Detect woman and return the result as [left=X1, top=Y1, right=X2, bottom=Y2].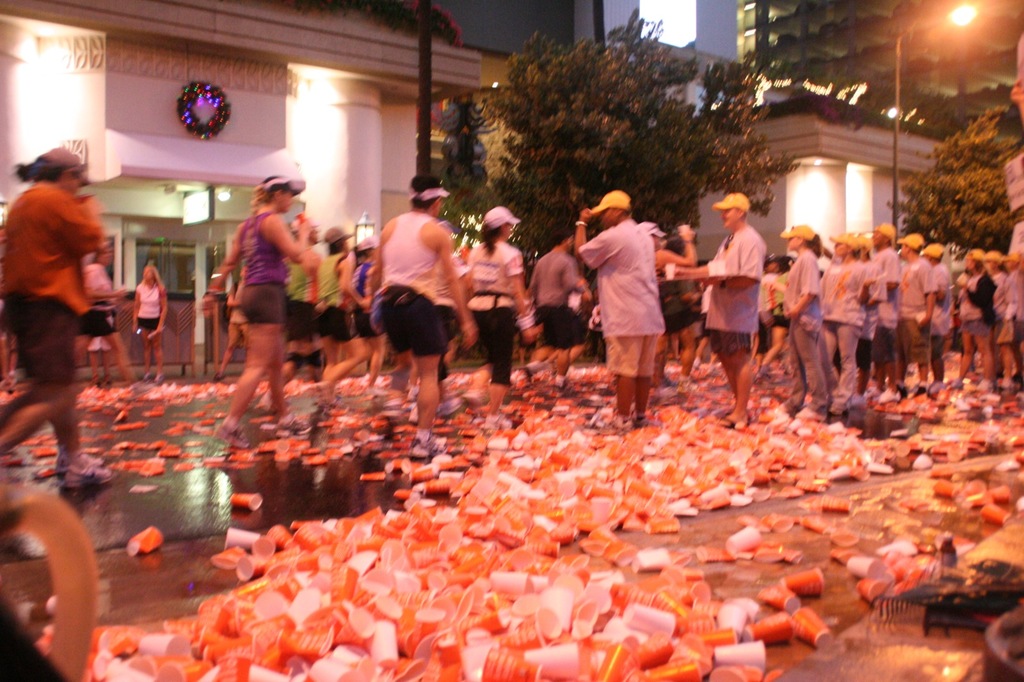
[left=818, top=235, right=874, bottom=415].
